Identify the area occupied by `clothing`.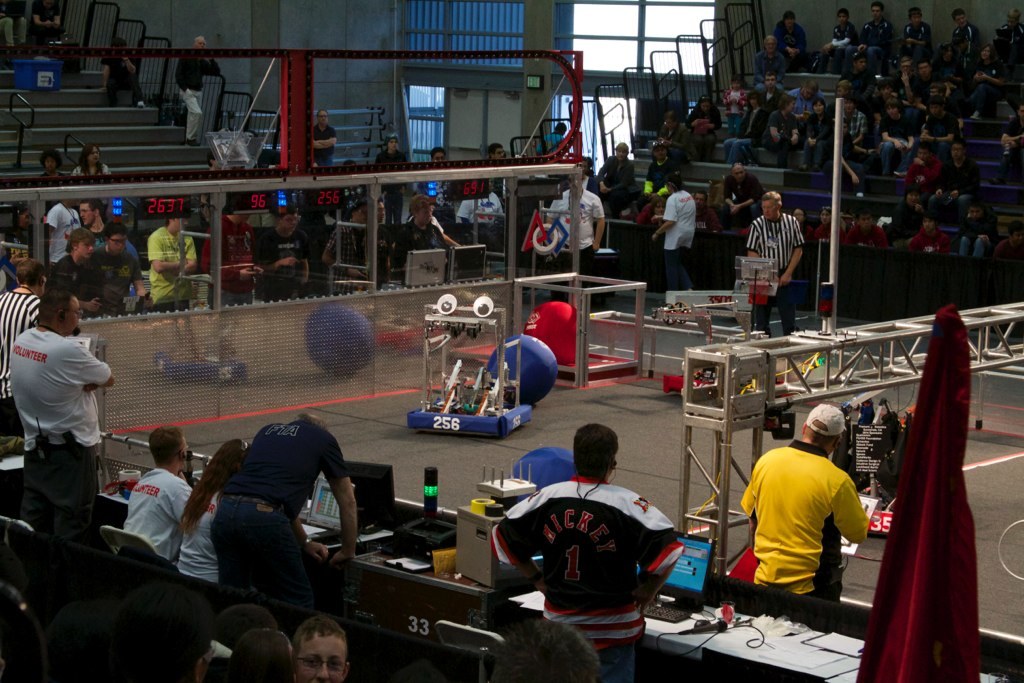
Area: x1=928 y1=161 x2=980 y2=210.
